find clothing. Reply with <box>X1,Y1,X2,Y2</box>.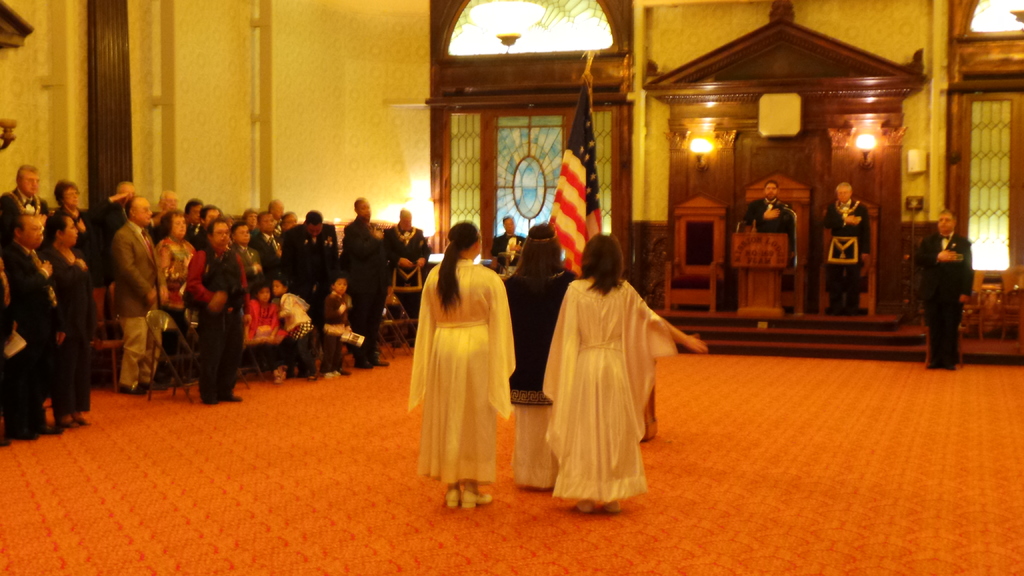
<box>186,236,245,394</box>.
